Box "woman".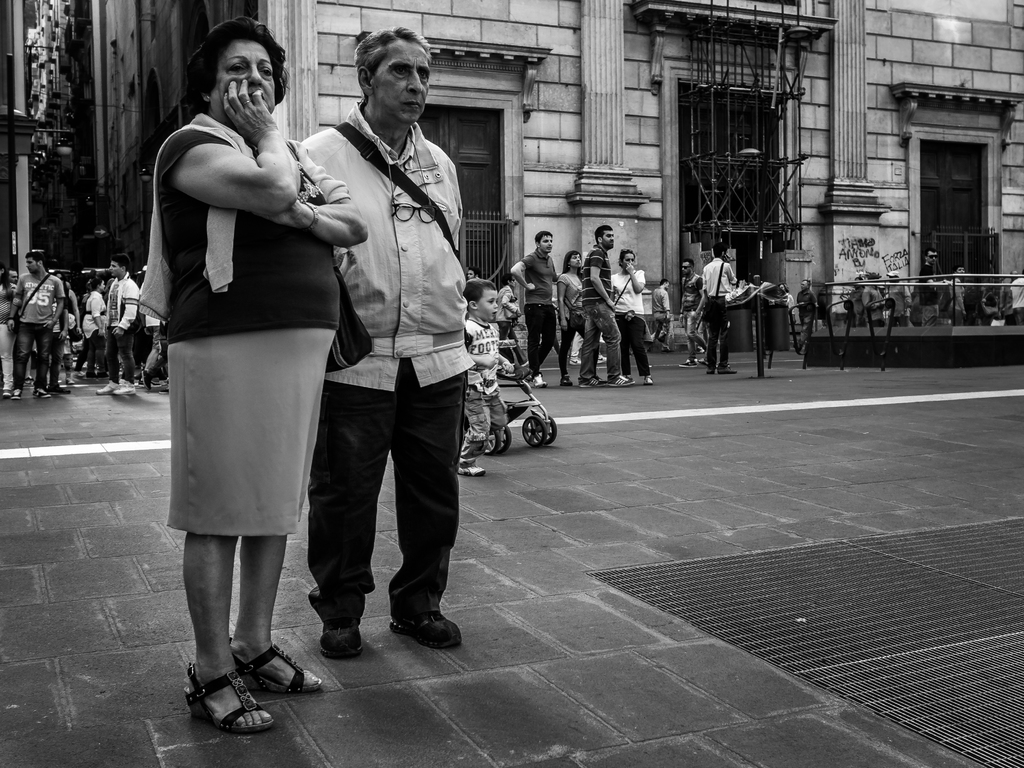
box=[558, 251, 589, 388].
